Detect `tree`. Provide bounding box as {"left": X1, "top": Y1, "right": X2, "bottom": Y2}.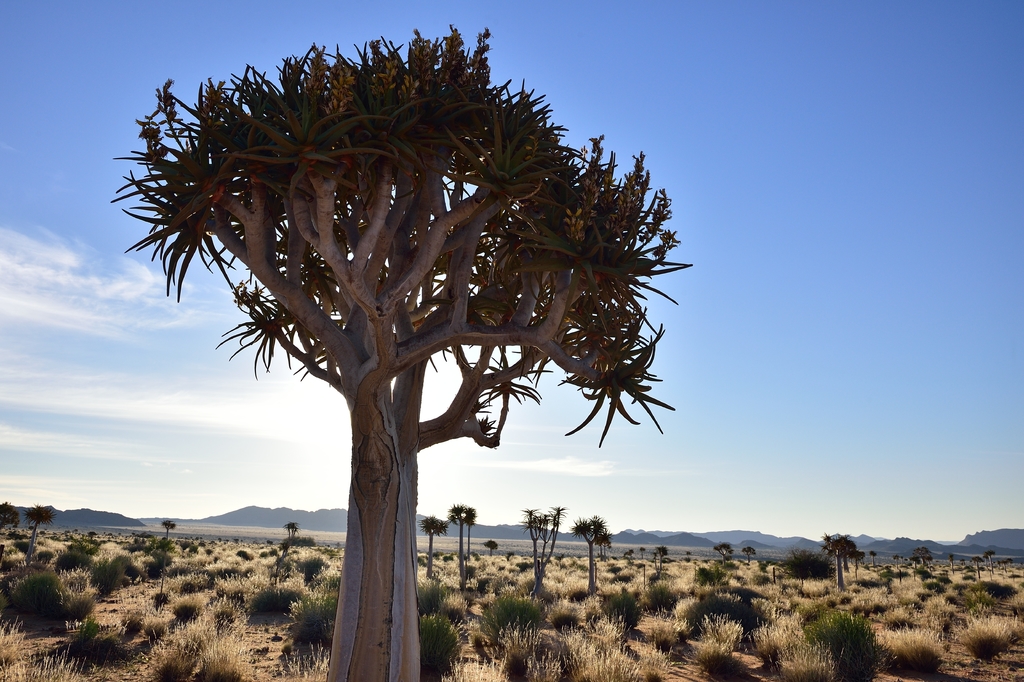
{"left": 821, "top": 534, "right": 865, "bottom": 586}.
